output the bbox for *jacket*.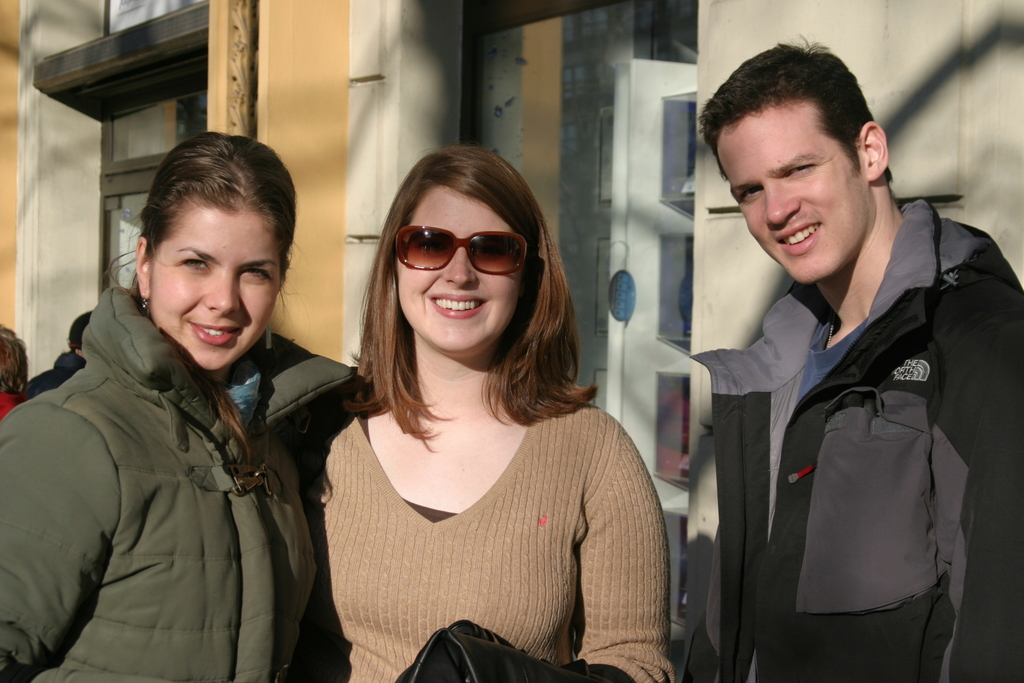
(0,287,346,682).
